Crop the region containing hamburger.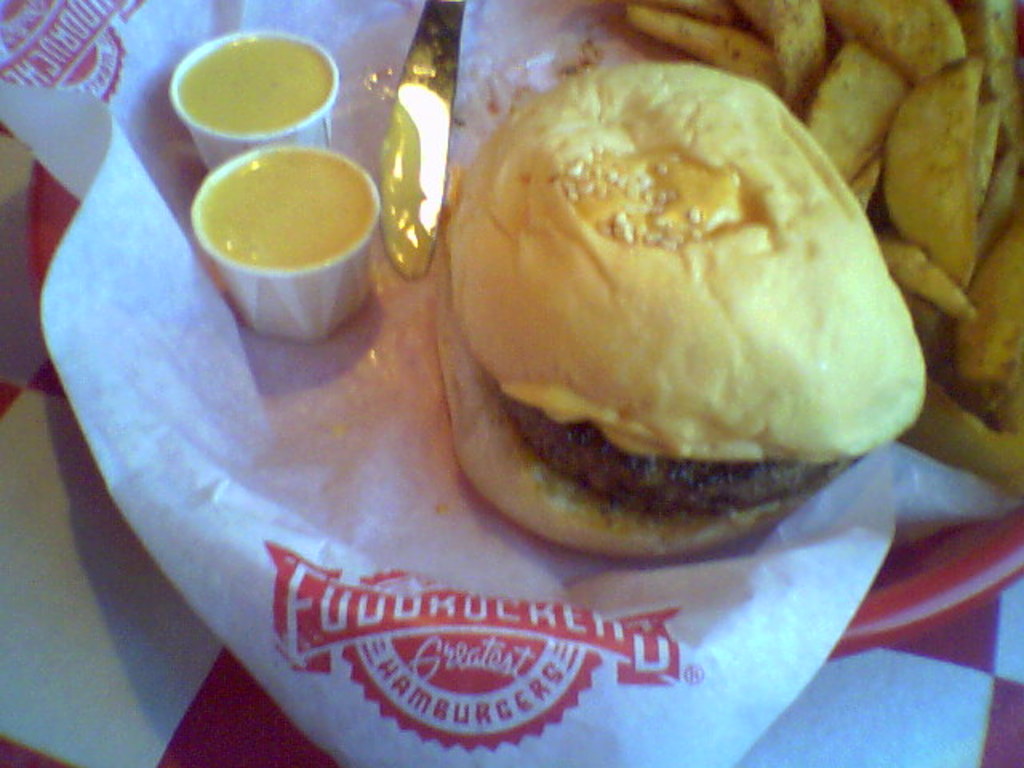
Crop region: (430,62,925,558).
